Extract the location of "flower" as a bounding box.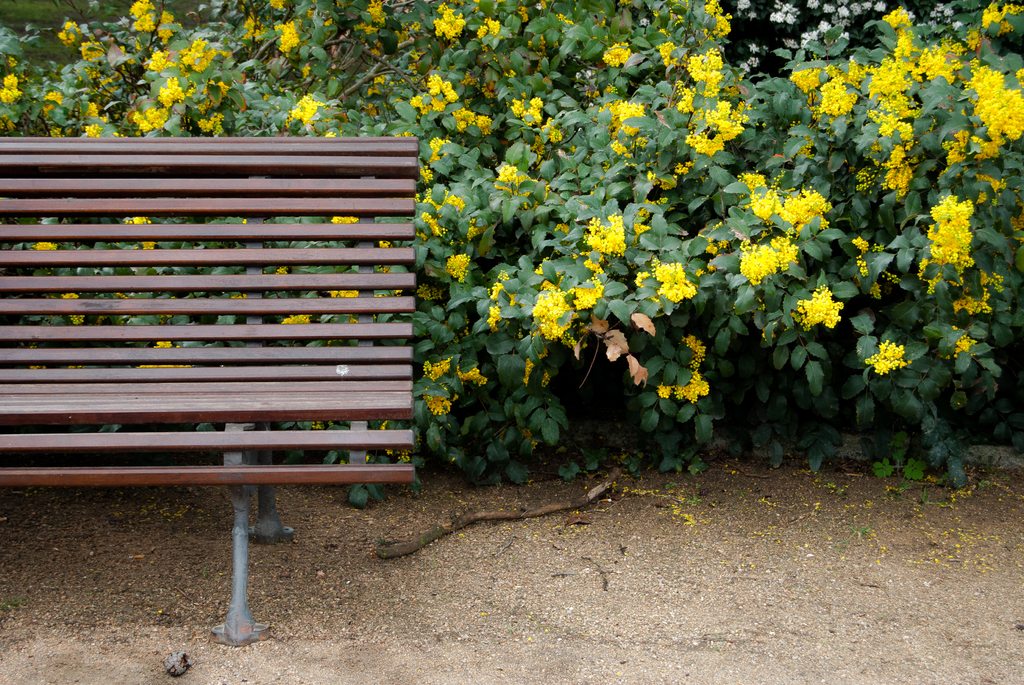
[x1=926, y1=195, x2=976, y2=274].
